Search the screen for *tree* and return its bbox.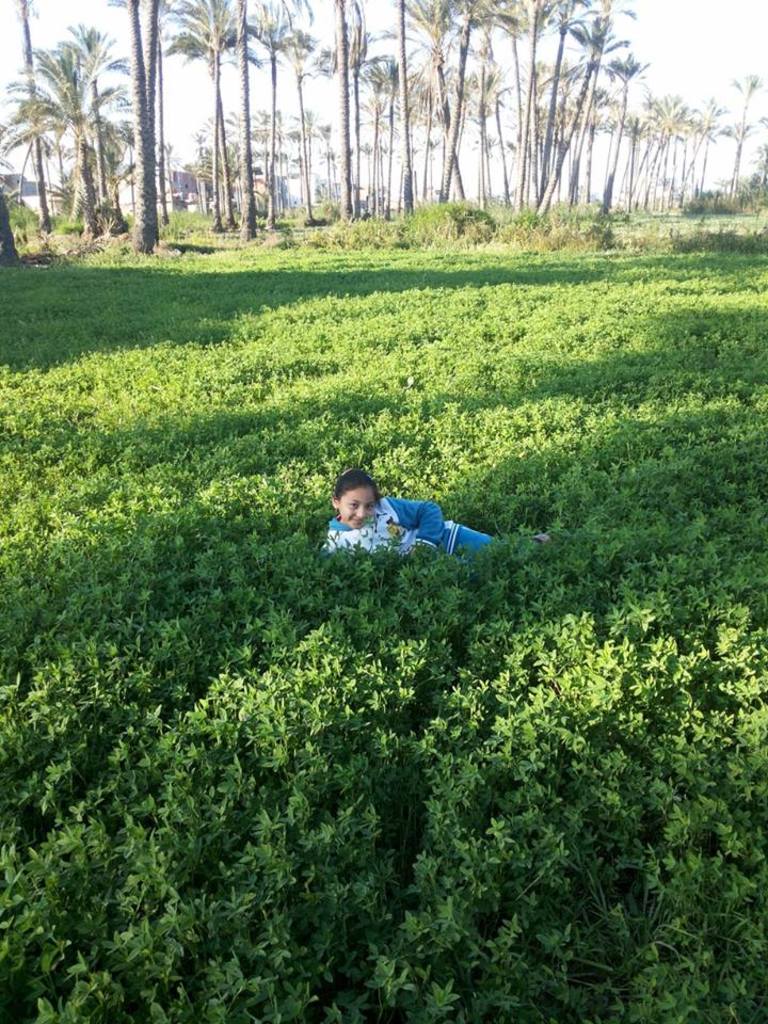
Found: l=277, t=33, r=345, b=223.
